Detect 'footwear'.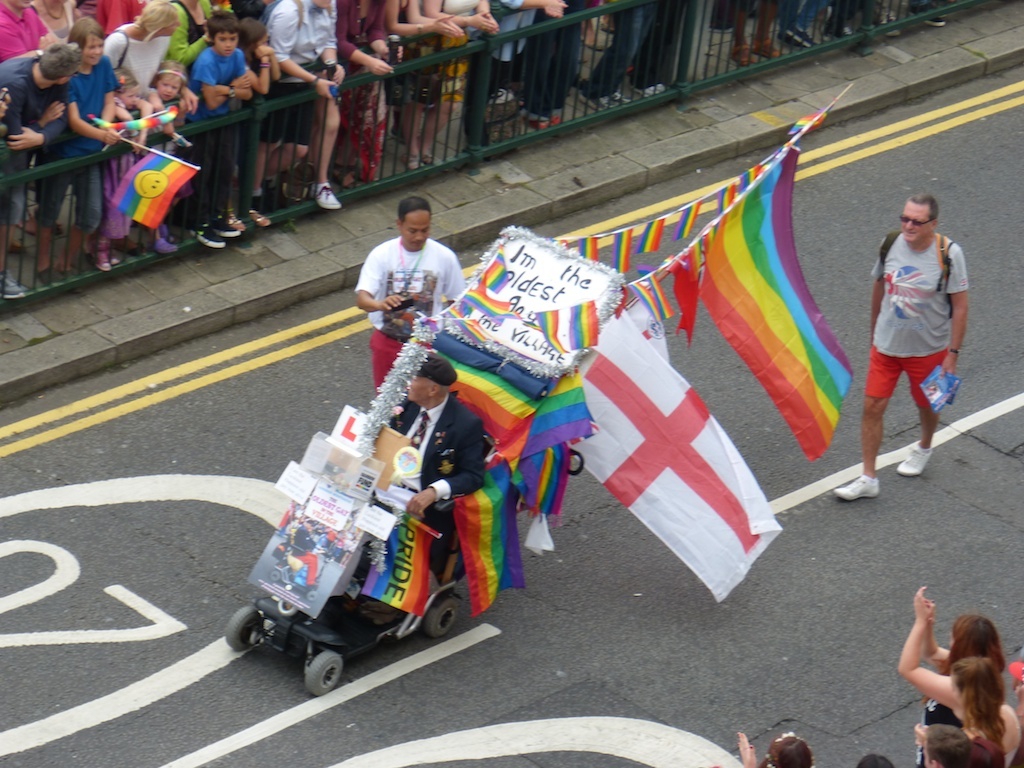
Detected at 894:437:931:474.
